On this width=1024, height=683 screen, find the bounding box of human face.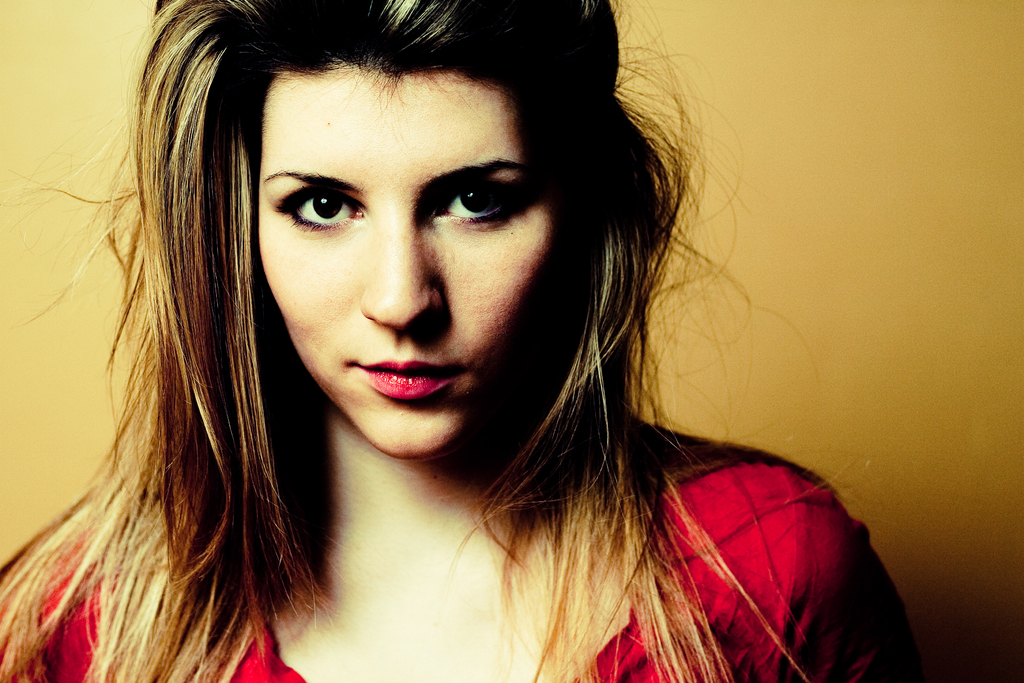
Bounding box: crop(255, 76, 549, 457).
